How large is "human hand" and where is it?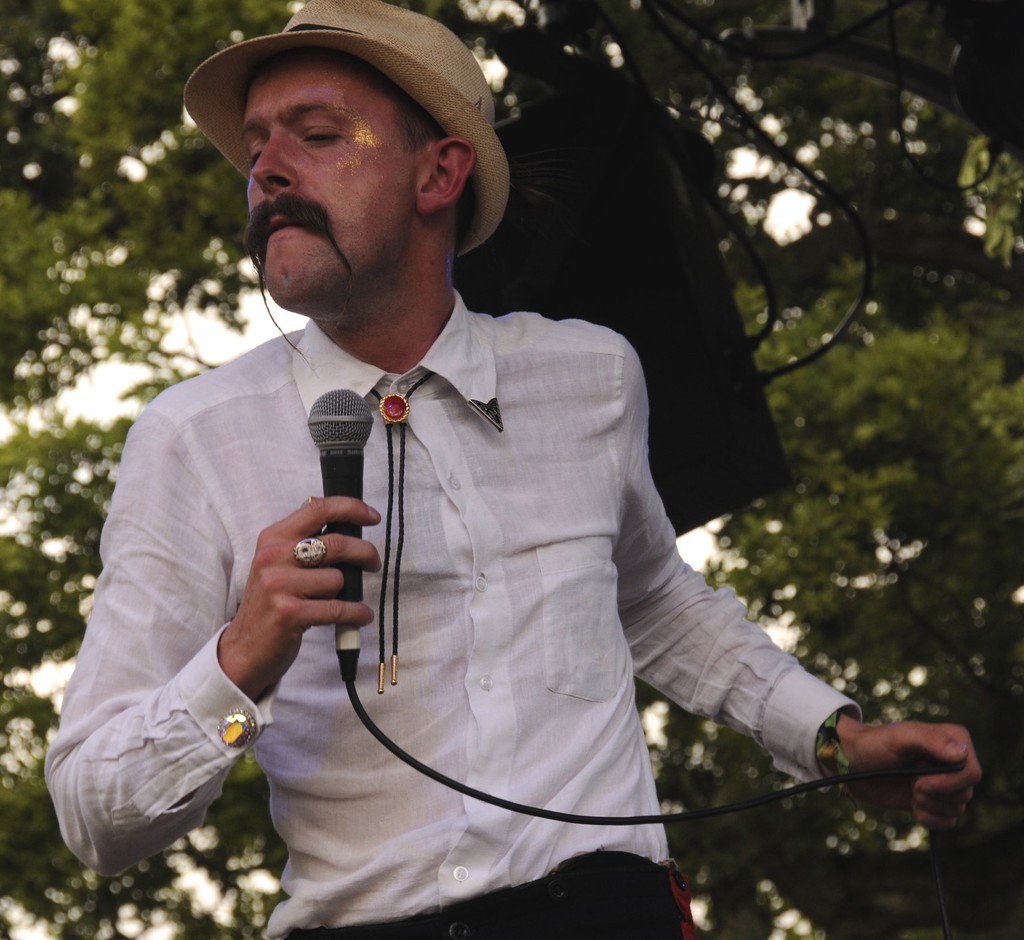
Bounding box: [left=832, top=708, right=989, bottom=825].
